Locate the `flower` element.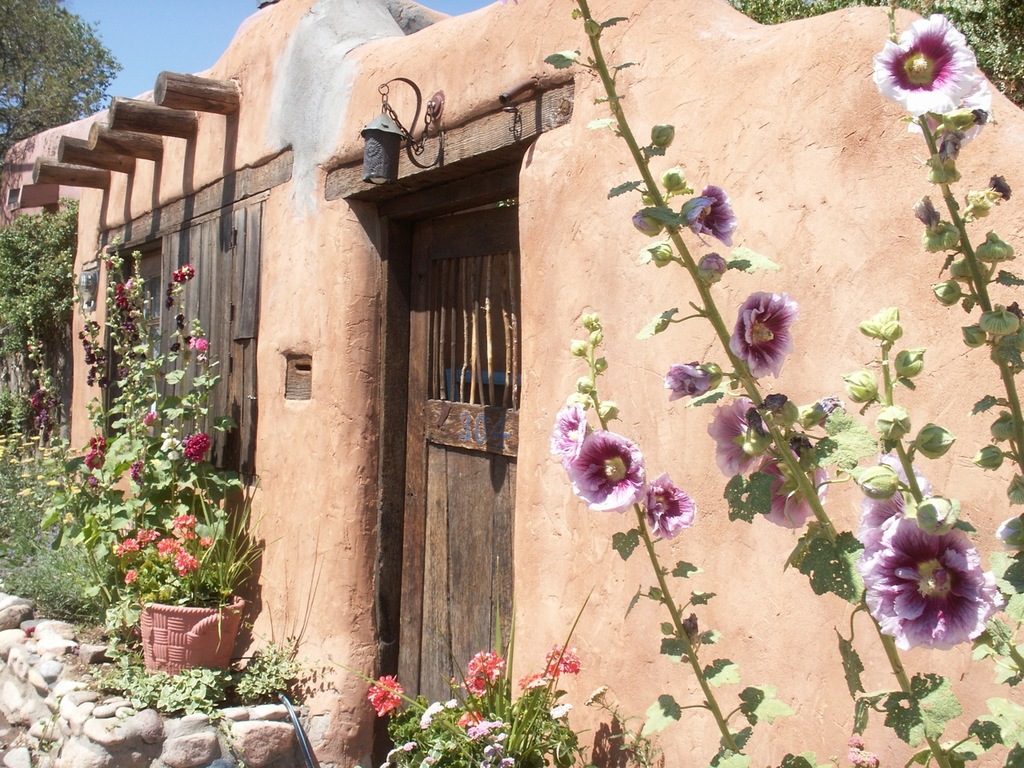
Element bbox: box(870, 14, 977, 118).
